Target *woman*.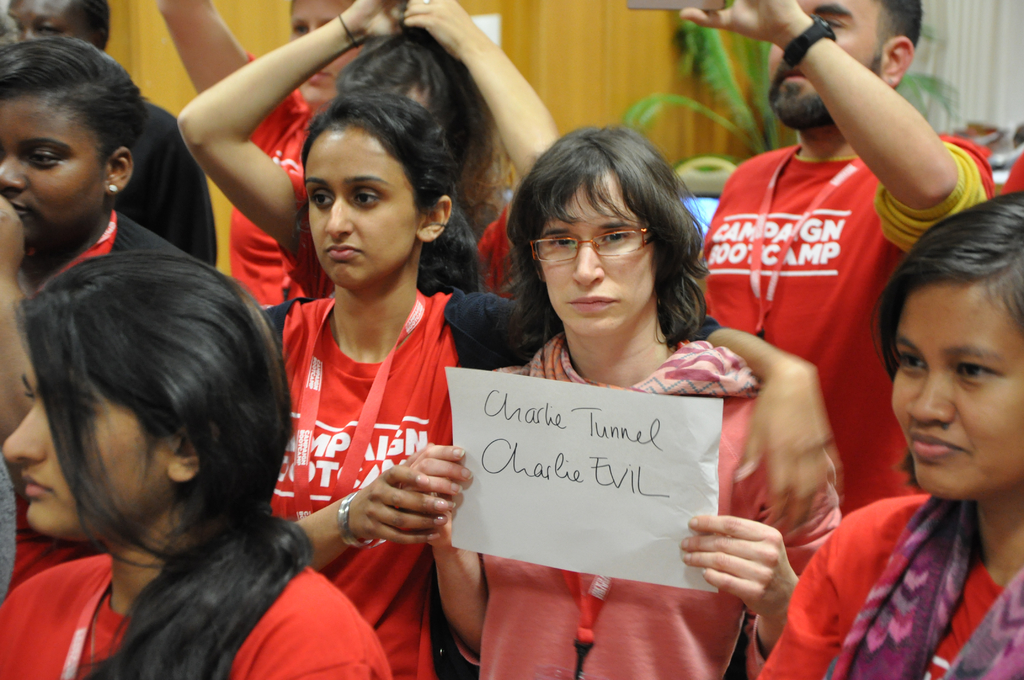
Target region: 260, 93, 845, 679.
